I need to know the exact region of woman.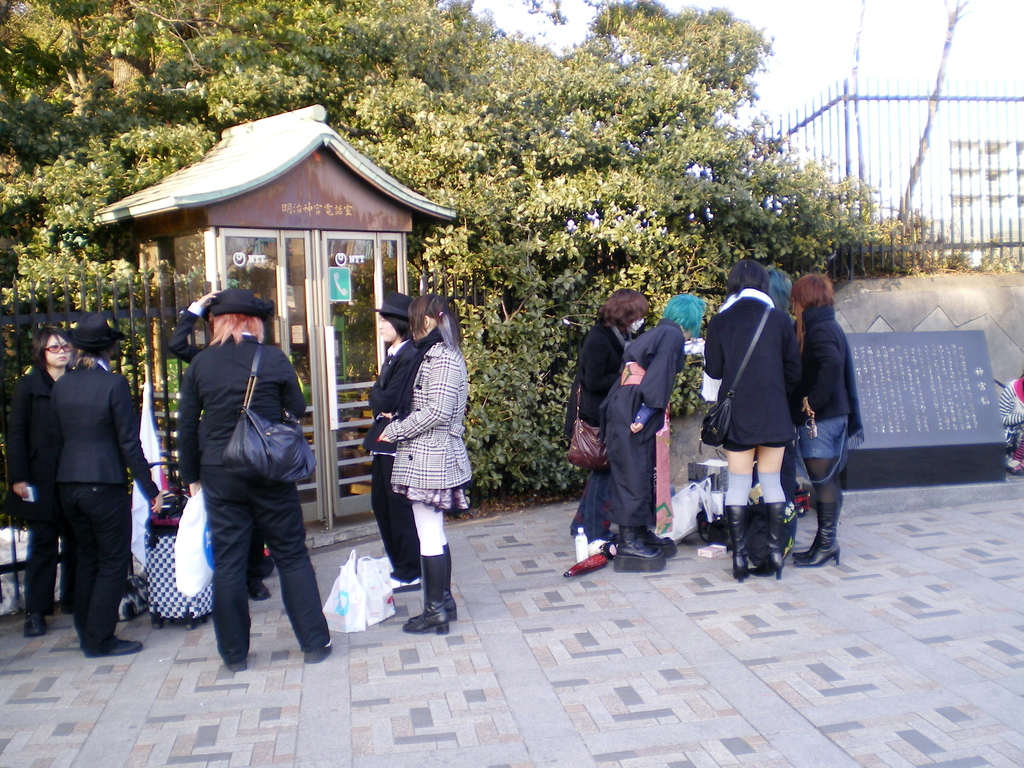
Region: [x1=370, y1=292, x2=469, y2=637].
